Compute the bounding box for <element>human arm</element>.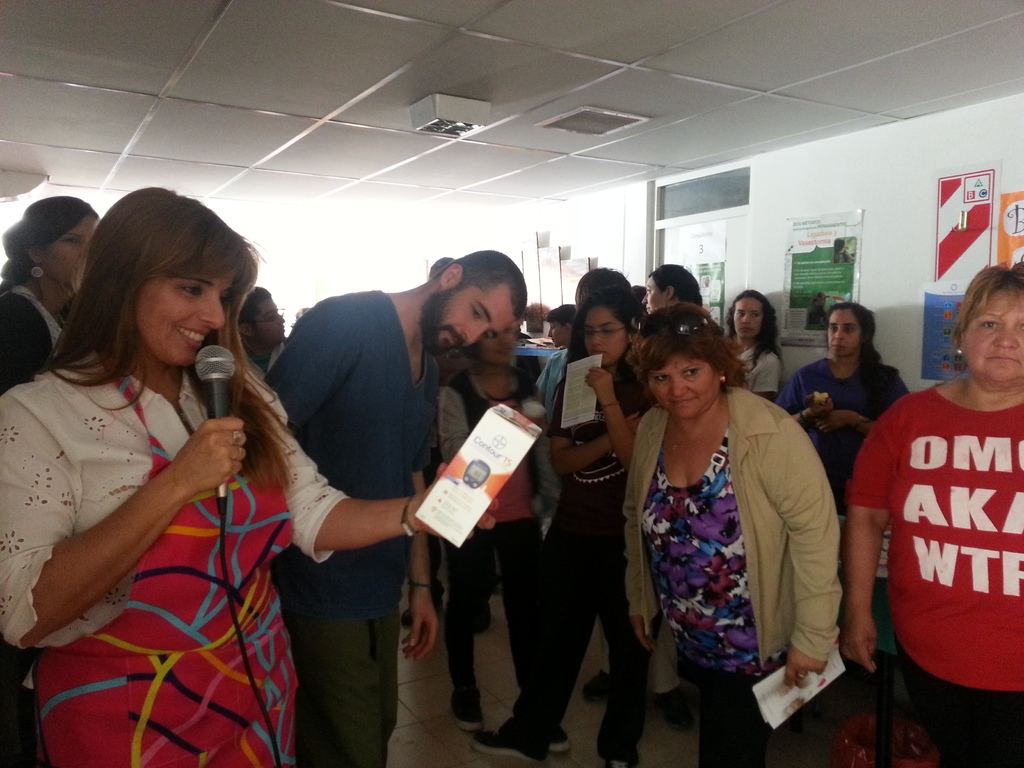
locate(771, 363, 837, 436).
